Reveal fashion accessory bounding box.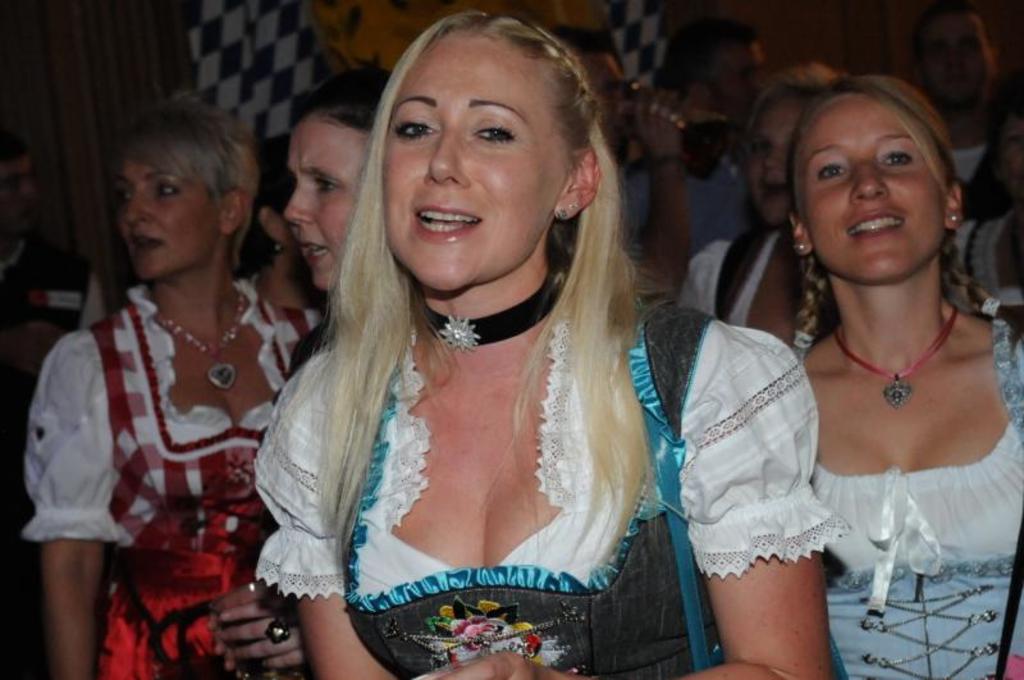
Revealed: pyautogui.locateOnScreen(155, 284, 247, 394).
